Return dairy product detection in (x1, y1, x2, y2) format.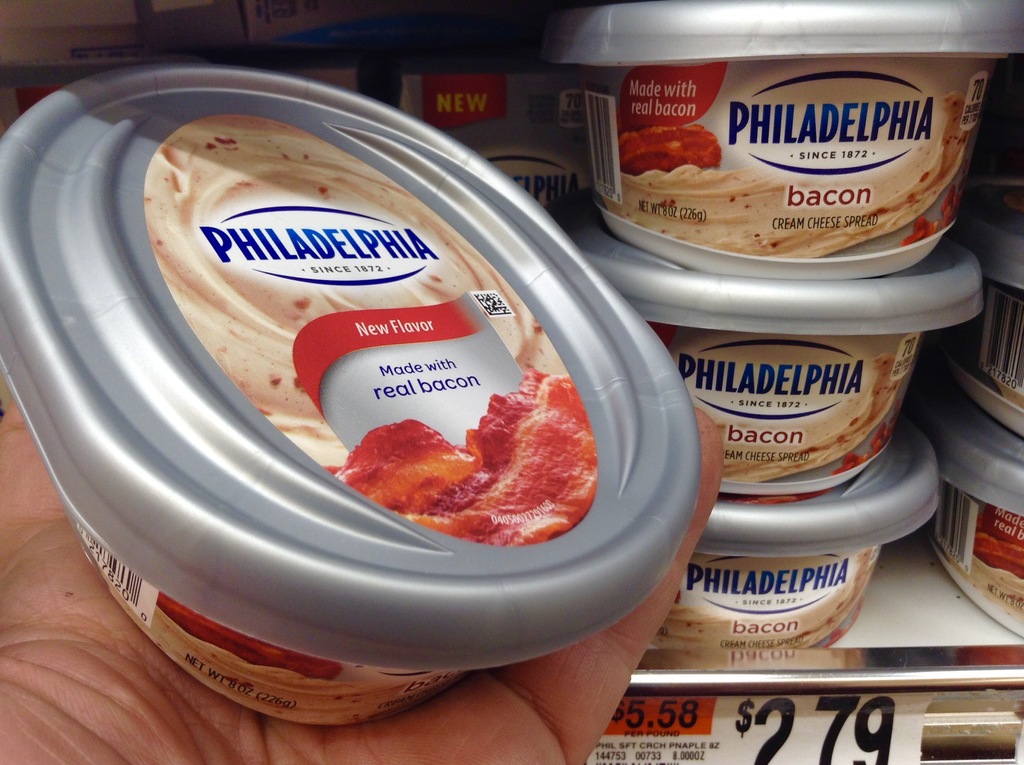
(635, 312, 964, 508).
